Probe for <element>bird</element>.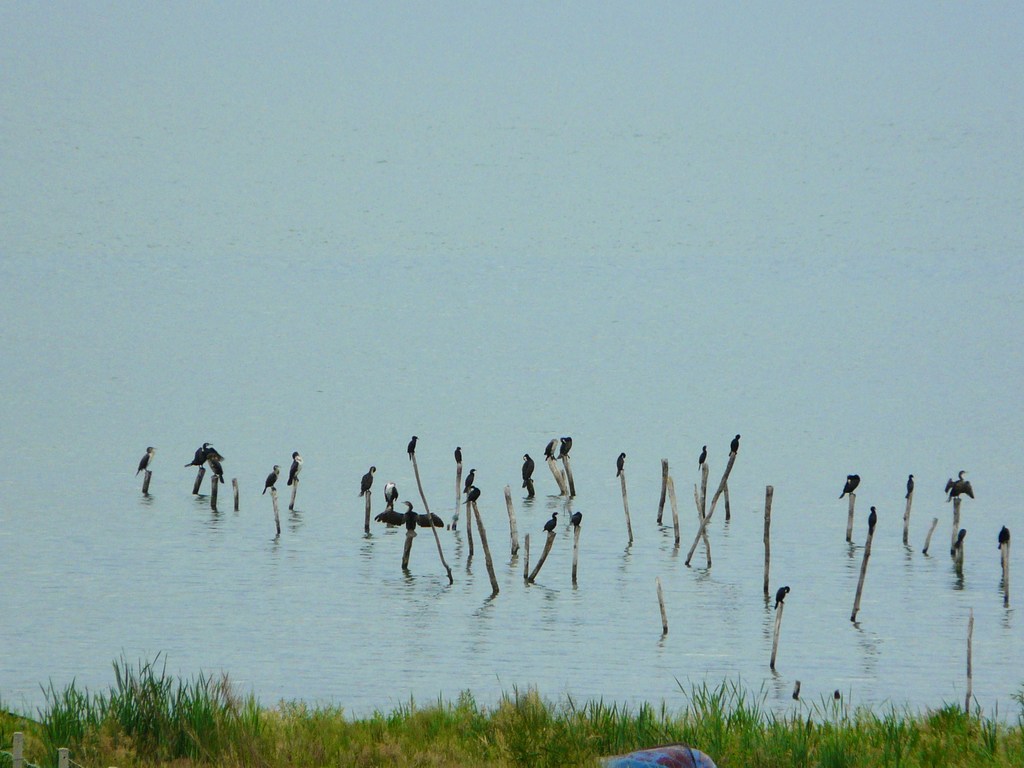
Probe result: <bbox>454, 445, 461, 467</bbox>.
